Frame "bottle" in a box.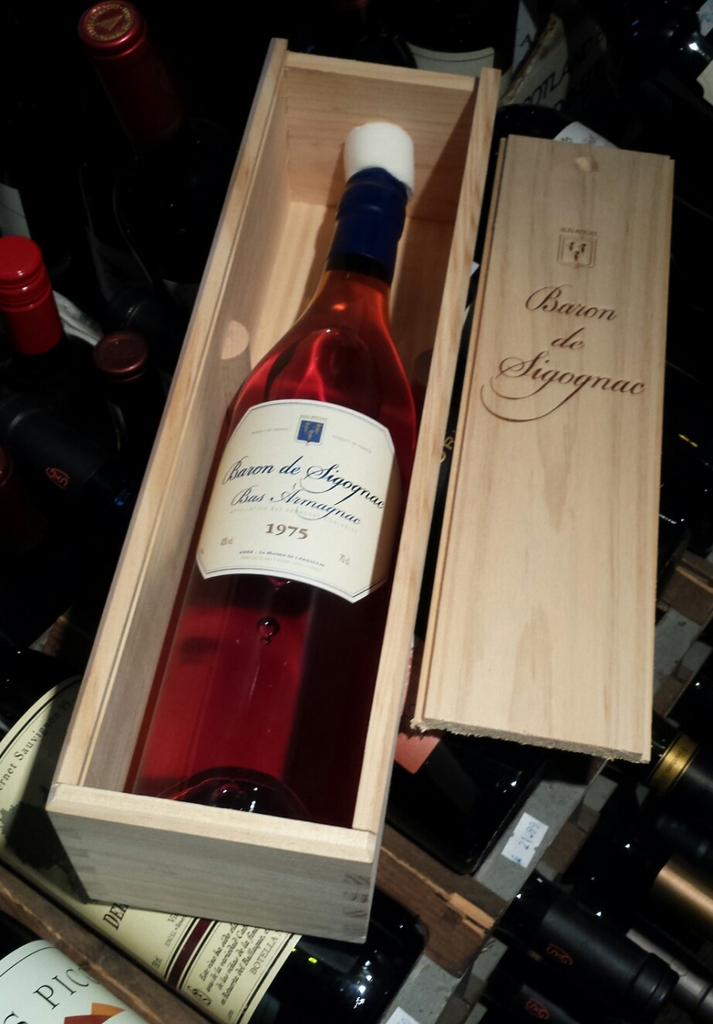
{"x1": 693, "y1": 624, "x2": 712, "y2": 703}.
